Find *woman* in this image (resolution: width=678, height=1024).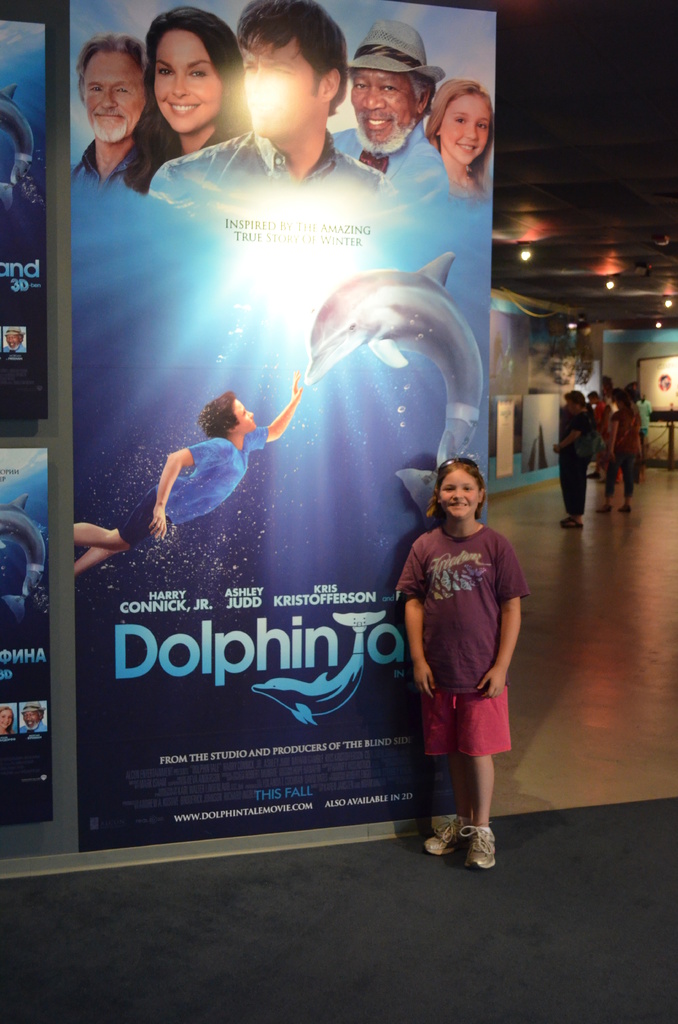
(left=595, top=388, right=644, bottom=518).
